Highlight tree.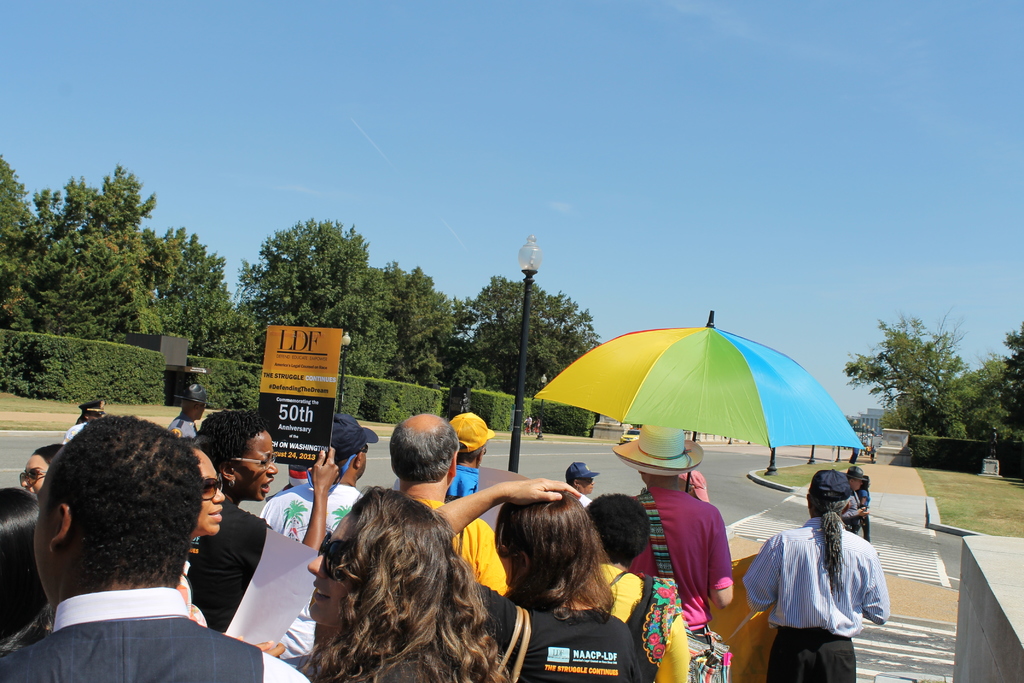
Highlighted region: (x1=156, y1=224, x2=230, y2=346).
